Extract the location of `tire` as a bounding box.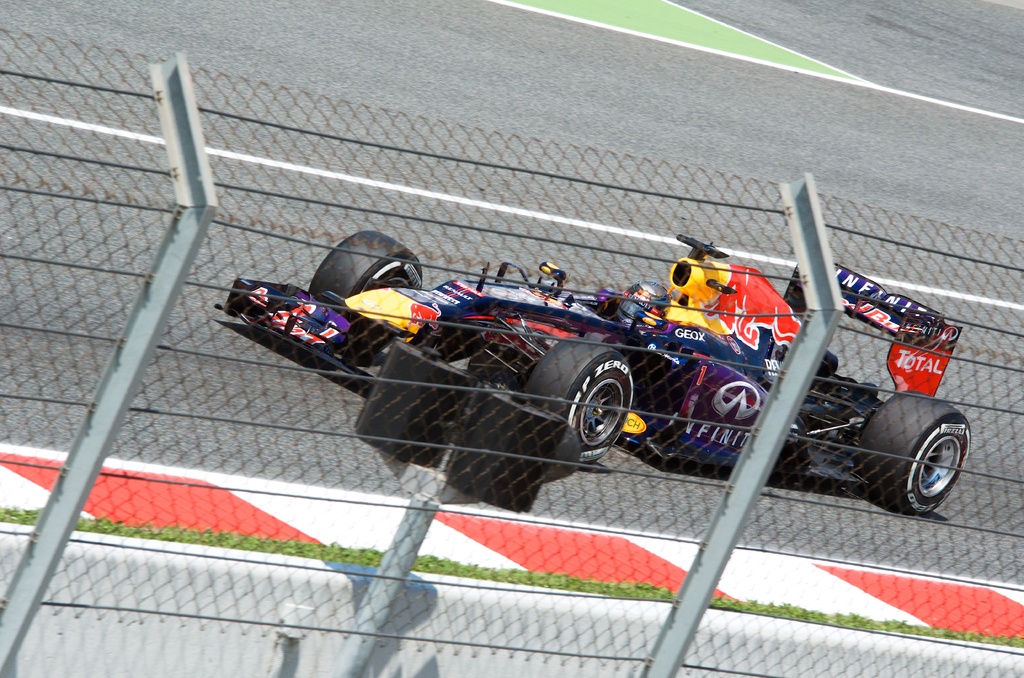
[527, 339, 632, 469].
